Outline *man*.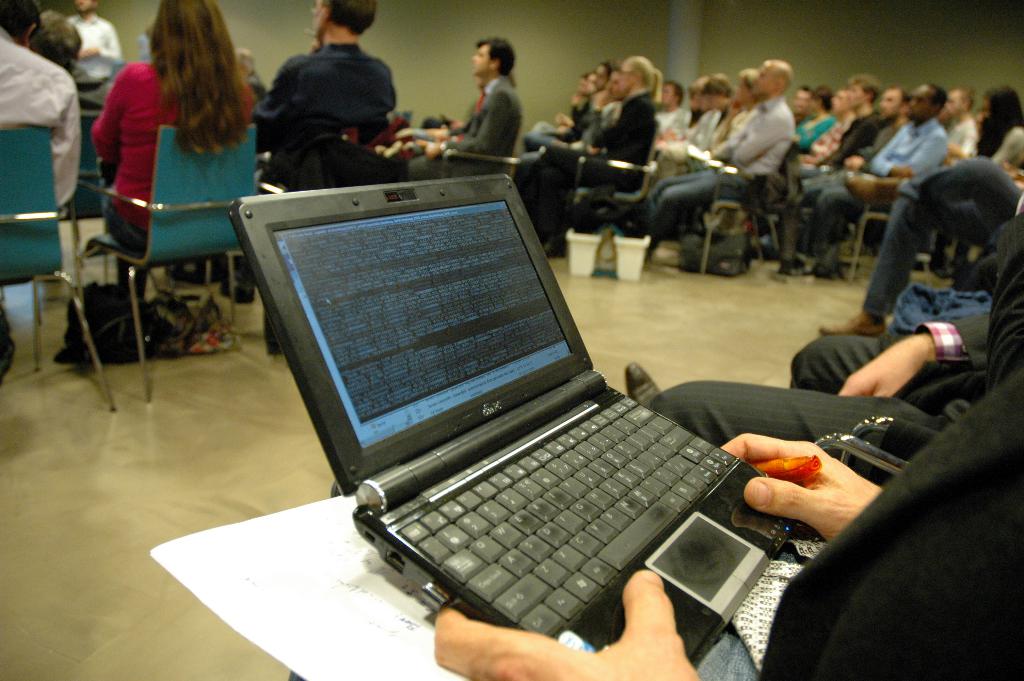
Outline: 68 0 123 110.
